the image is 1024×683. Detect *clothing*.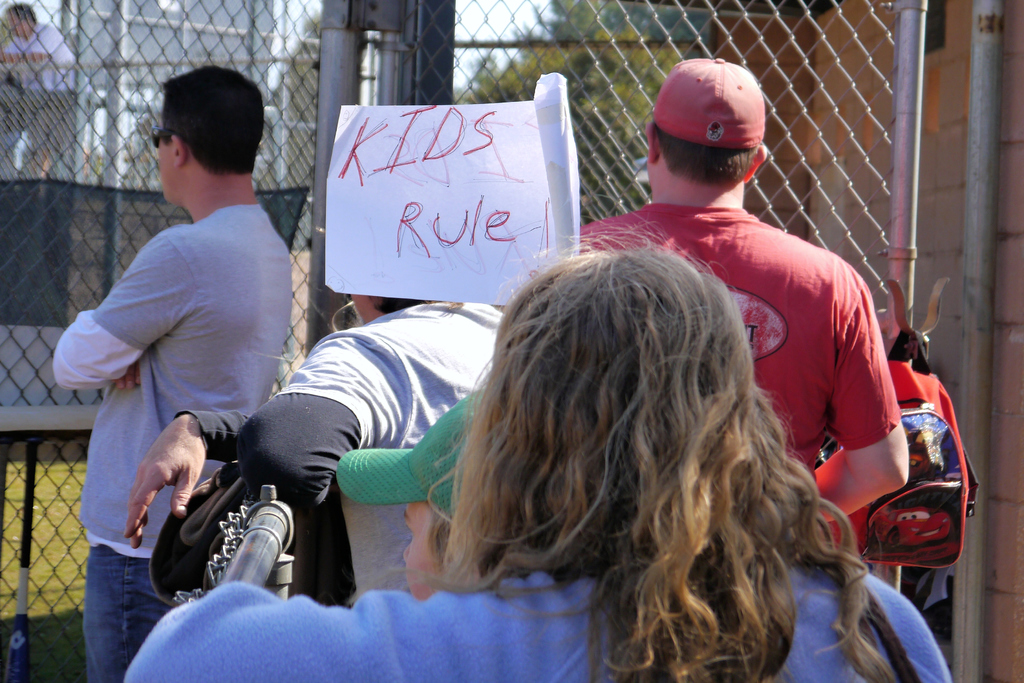
Detection: rect(125, 561, 951, 682).
